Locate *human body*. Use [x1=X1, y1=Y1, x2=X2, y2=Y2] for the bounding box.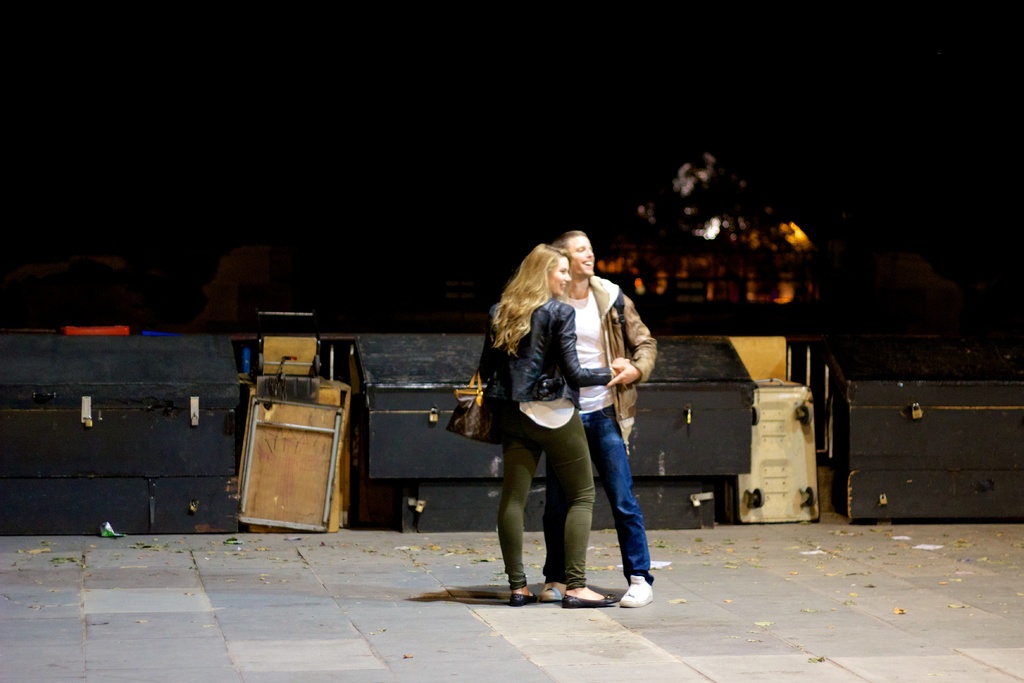
[x1=528, y1=277, x2=658, y2=607].
